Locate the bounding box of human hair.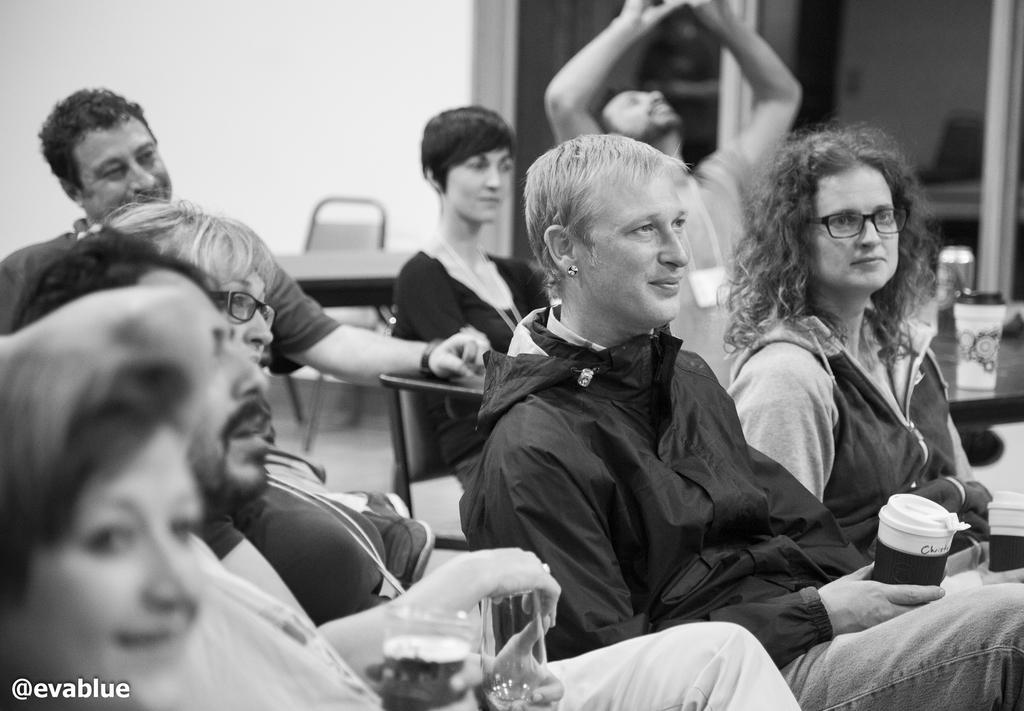
Bounding box: bbox=(421, 101, 515, 193).
